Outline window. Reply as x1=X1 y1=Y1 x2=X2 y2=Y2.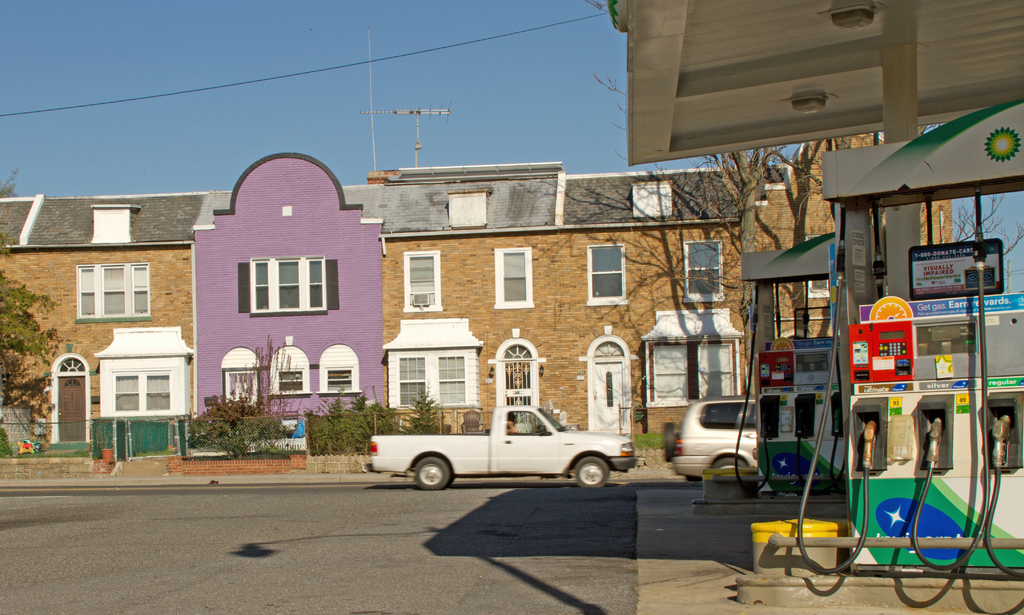
x1=498 y1=248 x2=530 y2=307.
